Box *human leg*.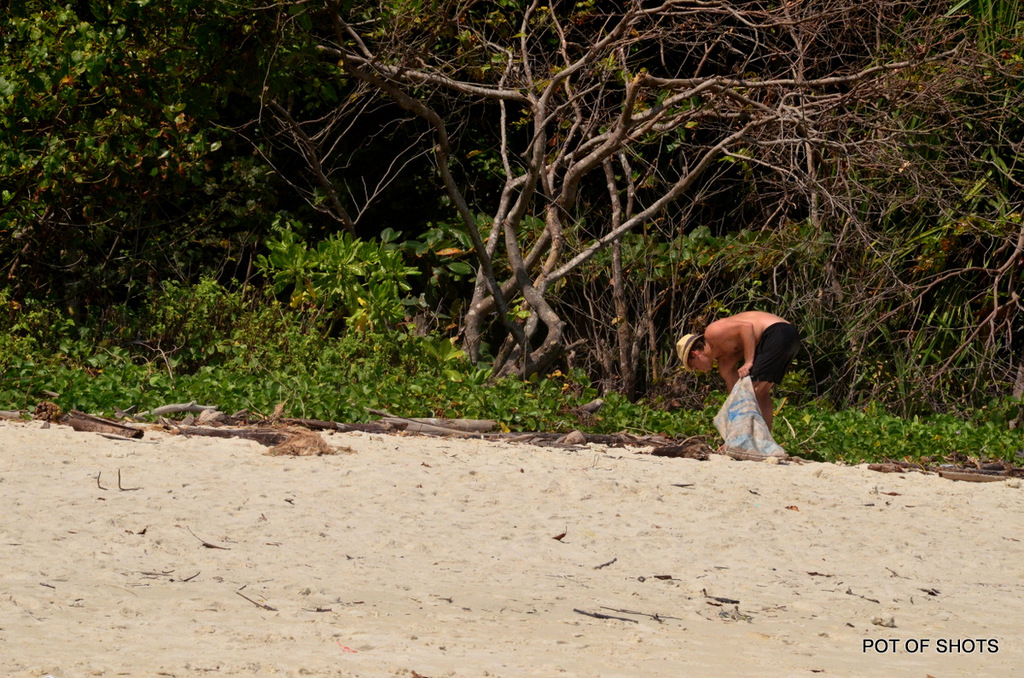
[749, 327, 784, 410].
